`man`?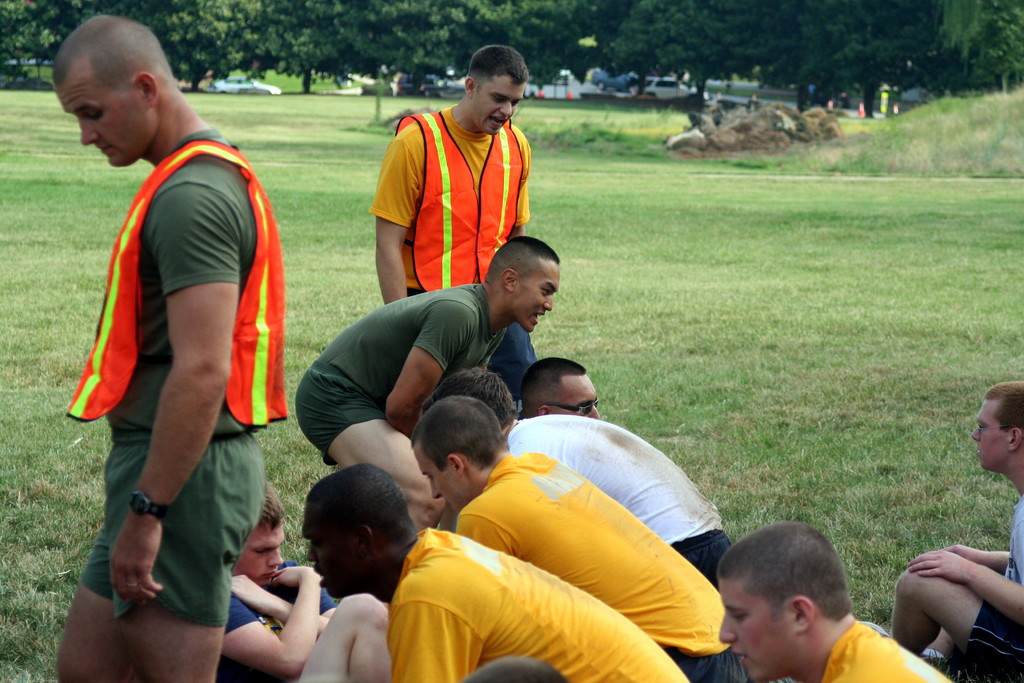
<region>367, 40, 535, 381</region>
